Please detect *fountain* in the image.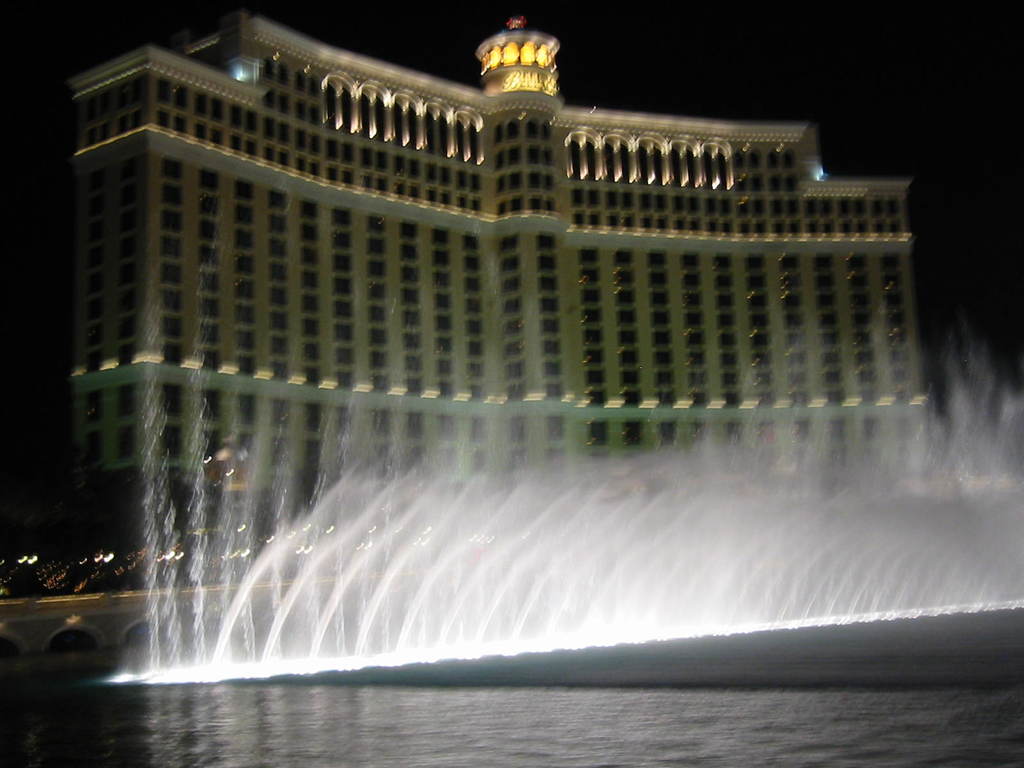
102, 305, 1023, 689.
